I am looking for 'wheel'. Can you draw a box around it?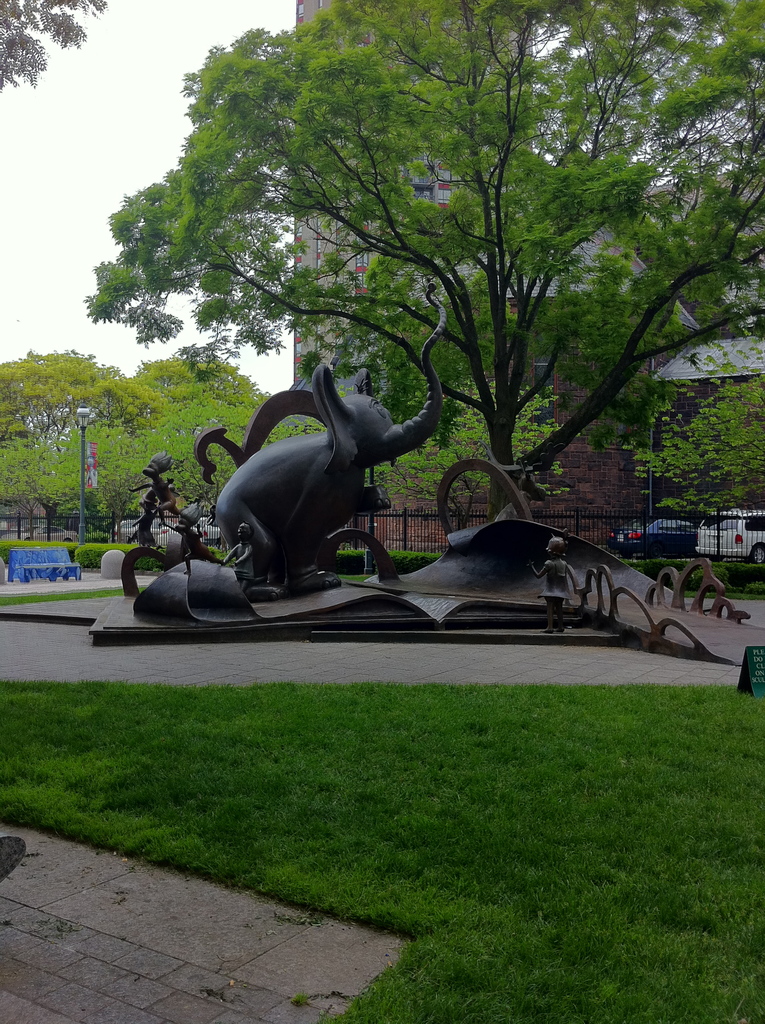
Sure, the bounding box is bbox=(752, 540, 764, 561).
